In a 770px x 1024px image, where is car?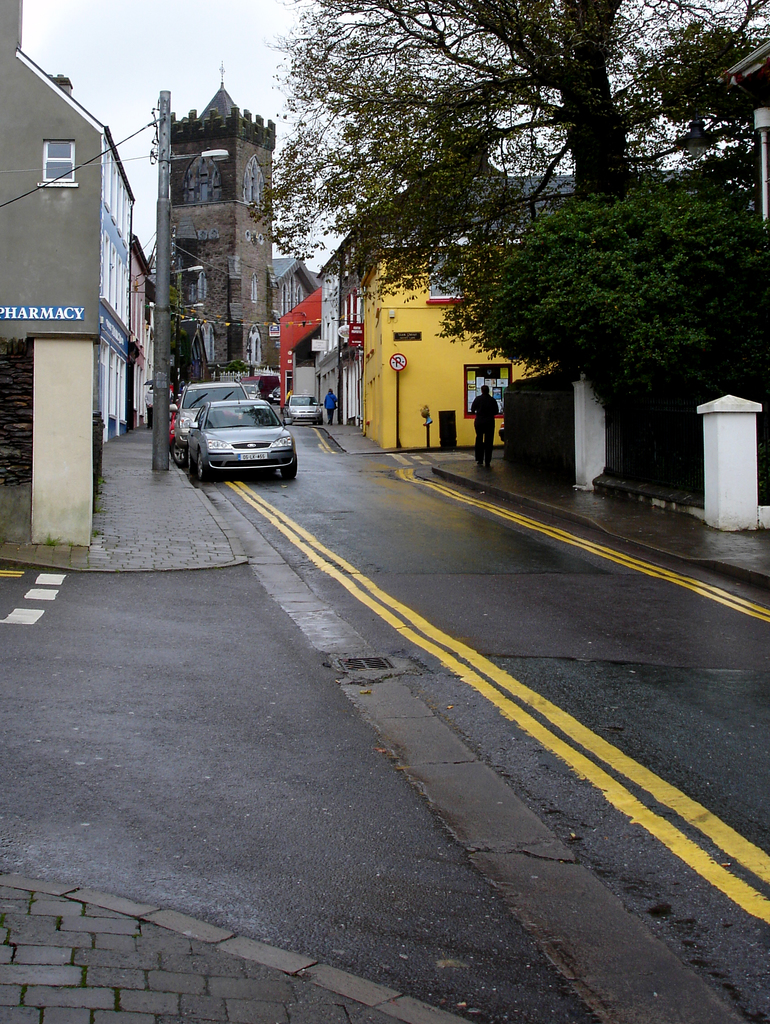
bbox(267, 383, 281, 406).
